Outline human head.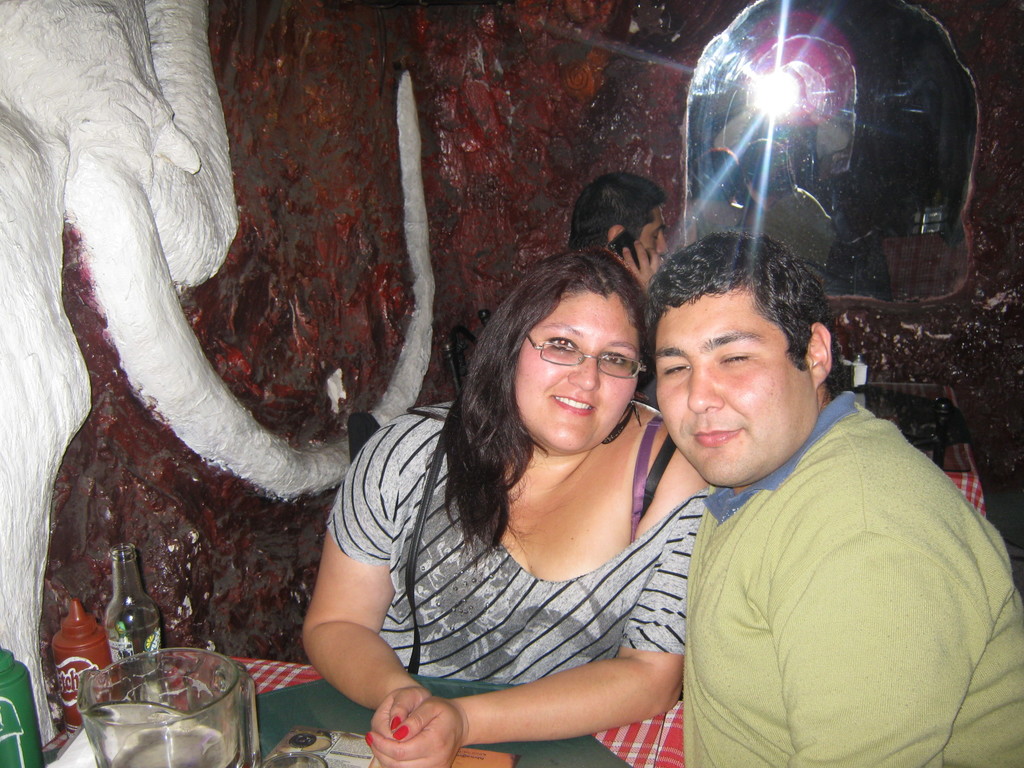
Outline: [507,248,655,456].
